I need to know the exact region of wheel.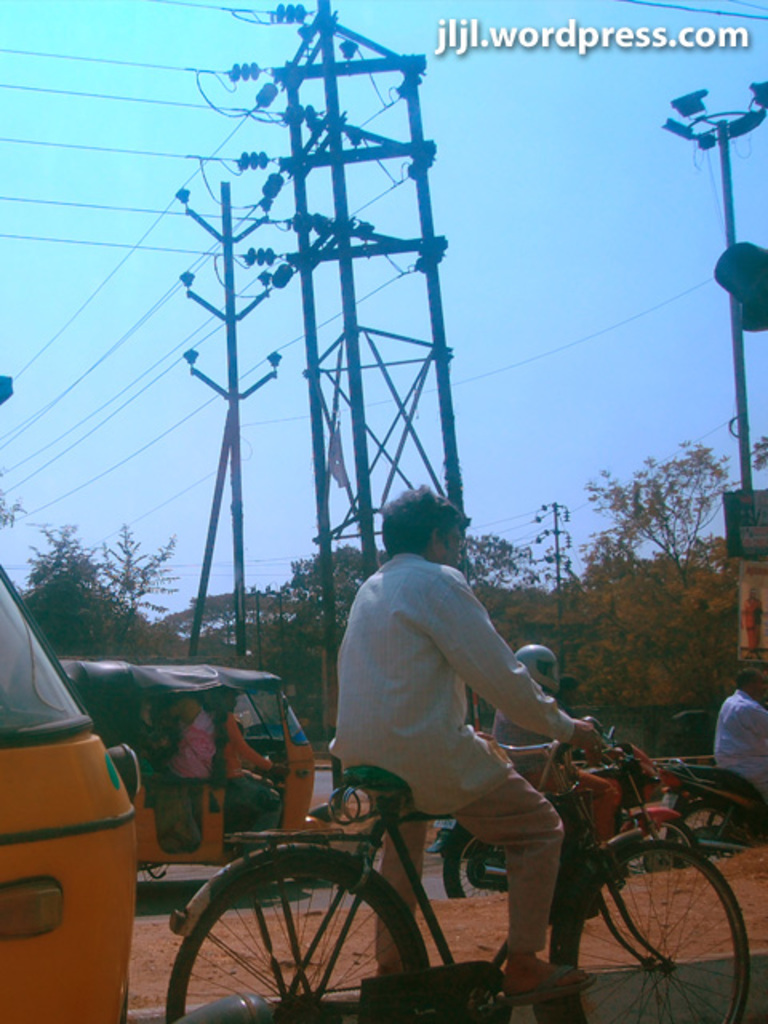
Region: crop(664, 797, 757, 875).
